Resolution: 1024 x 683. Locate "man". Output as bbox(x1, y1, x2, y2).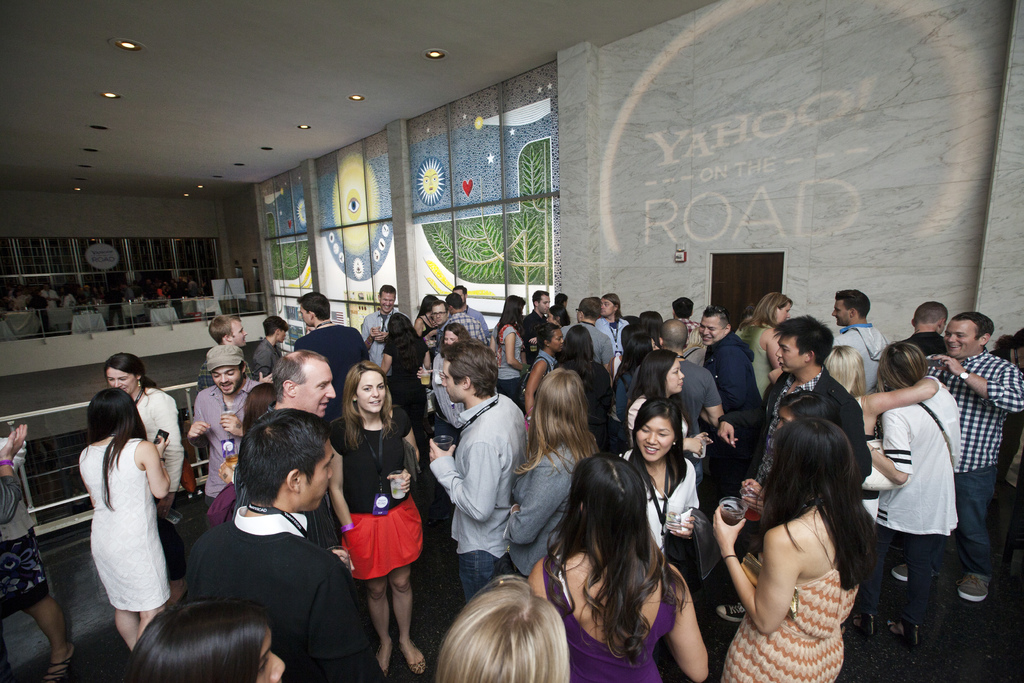
bbox(904, 299, 954, 353).
